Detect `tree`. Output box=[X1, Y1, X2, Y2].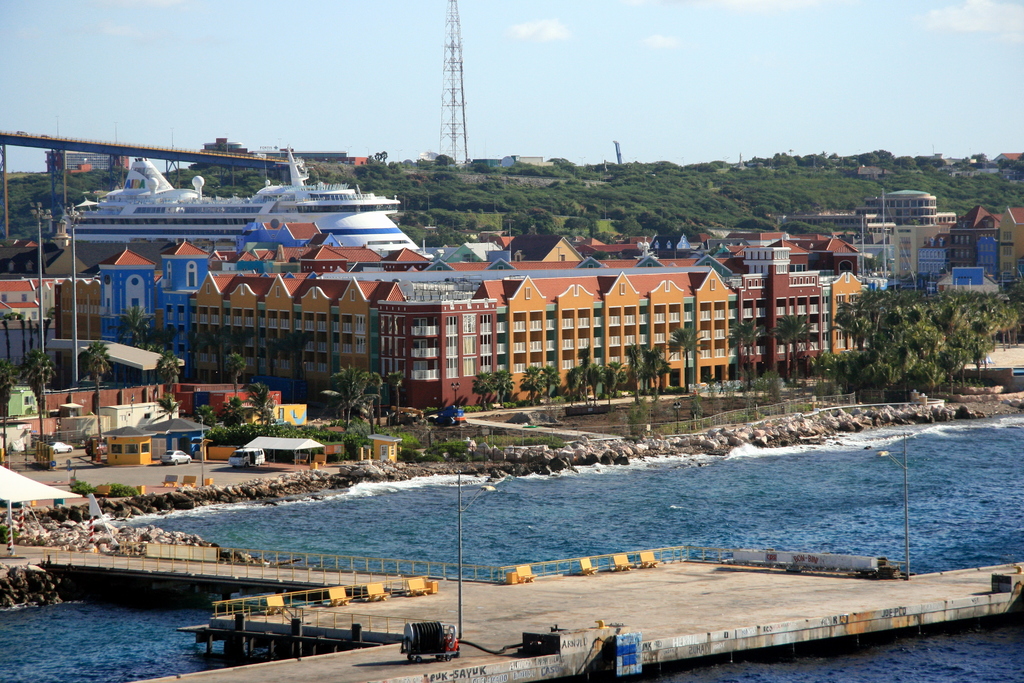
box=[600, 368, 618, 404].
